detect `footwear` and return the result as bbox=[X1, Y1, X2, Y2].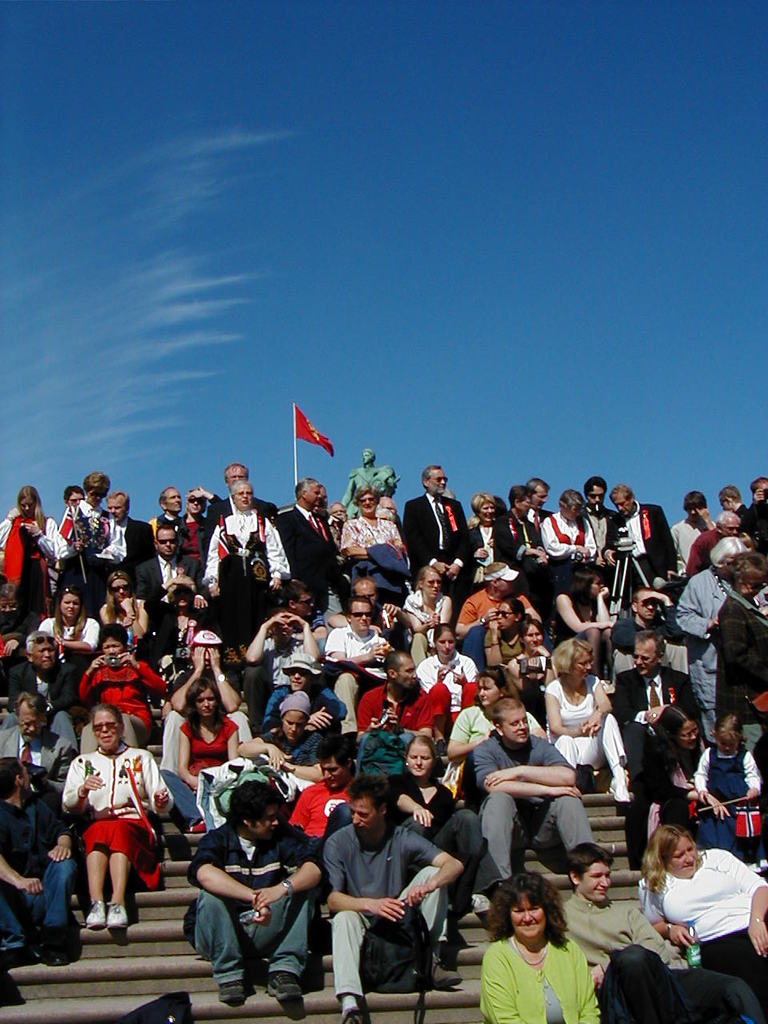
bbox=[265, 972, 302, 1002].
